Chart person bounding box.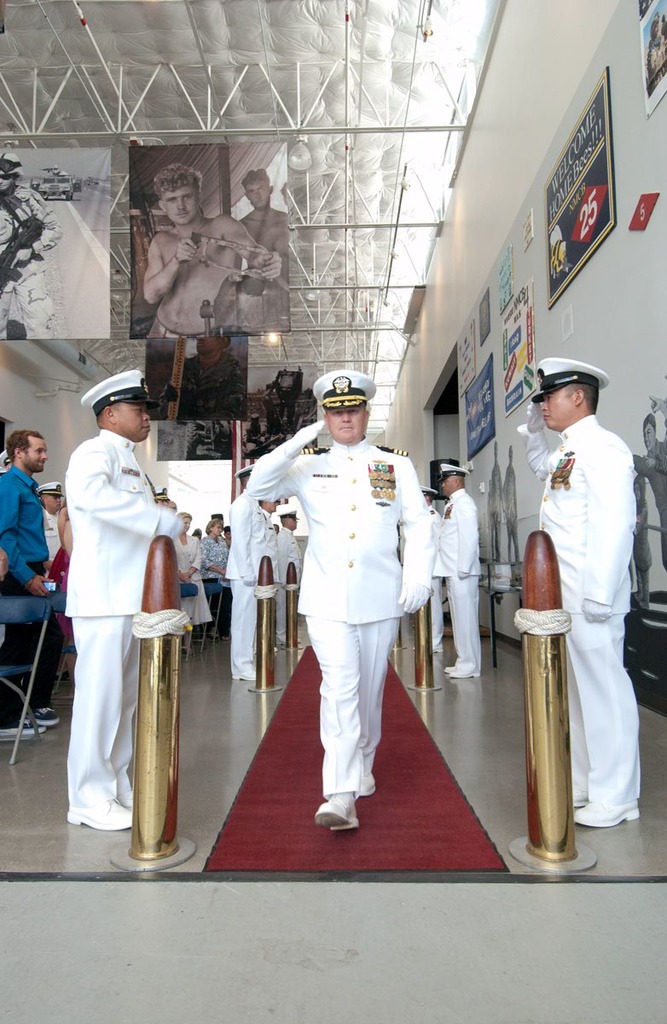
Charted: (left=414, top=483, right=445, bottom=653).
